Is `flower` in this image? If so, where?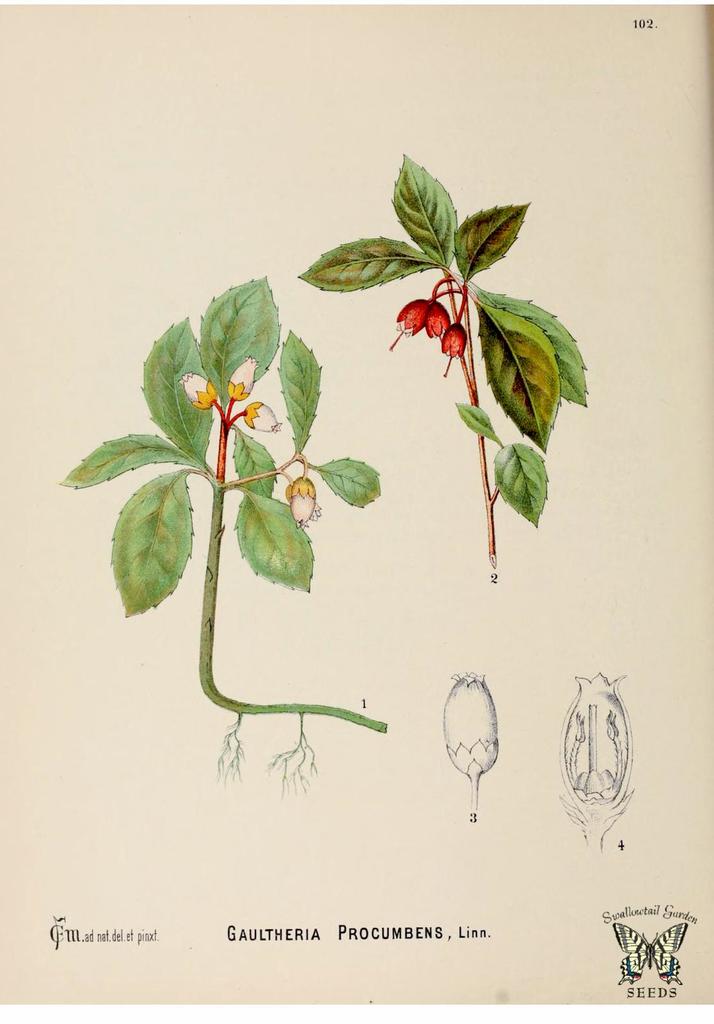
Yes, at 231/355/264/396.
